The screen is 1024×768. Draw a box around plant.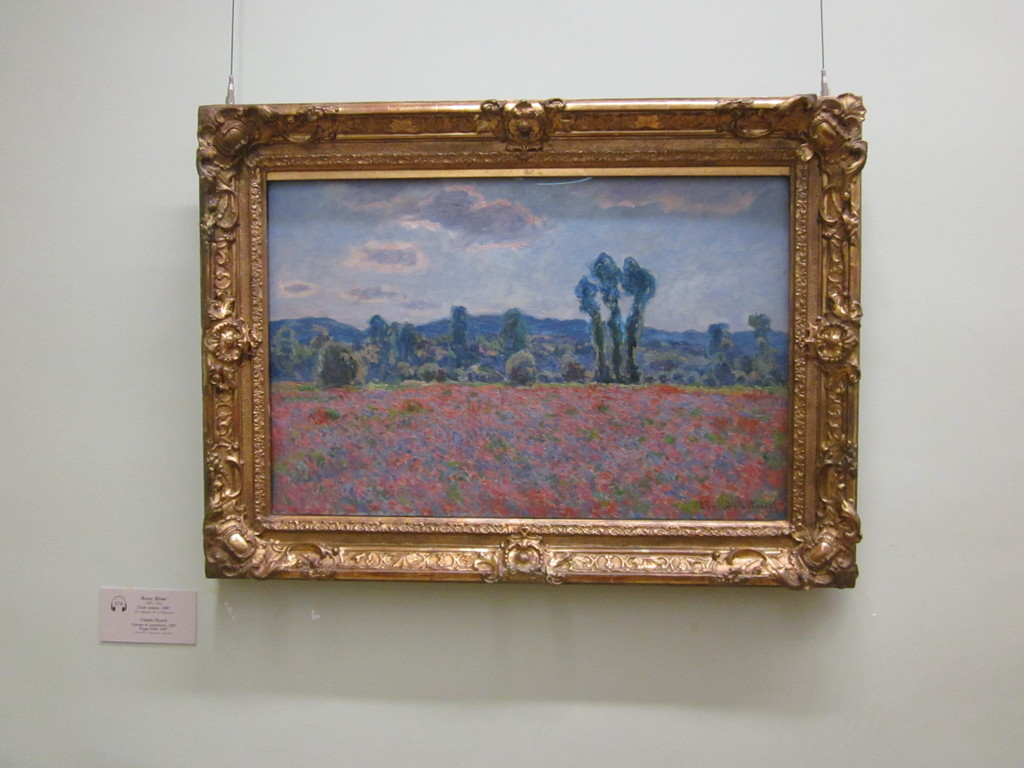
[456,362,500,382].
